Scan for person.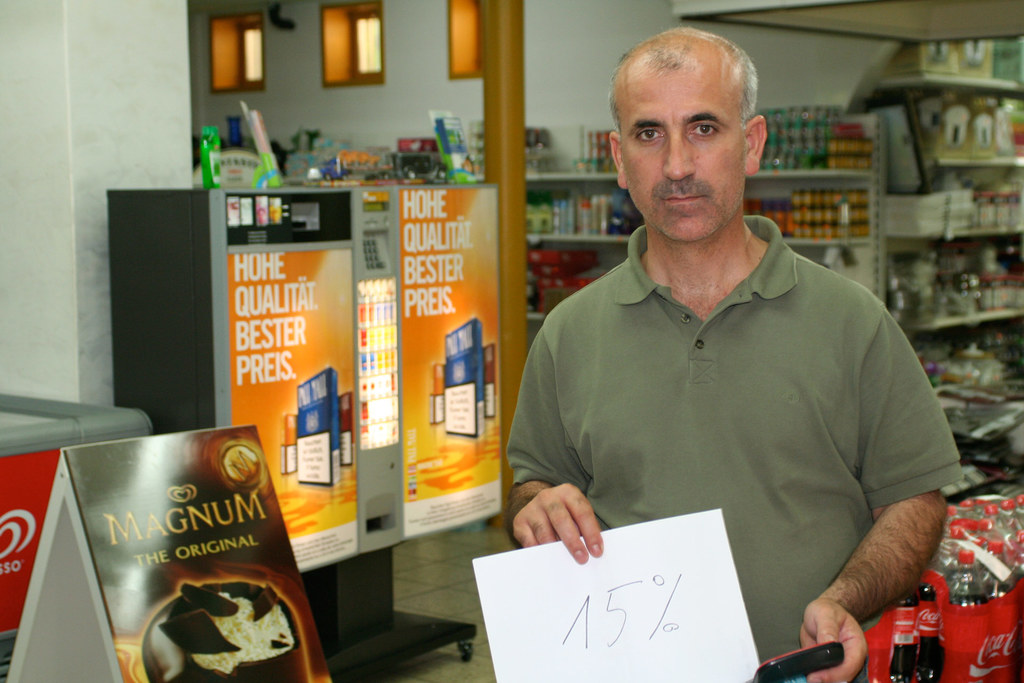
Scan result: region(507, 29, 964, 682).
